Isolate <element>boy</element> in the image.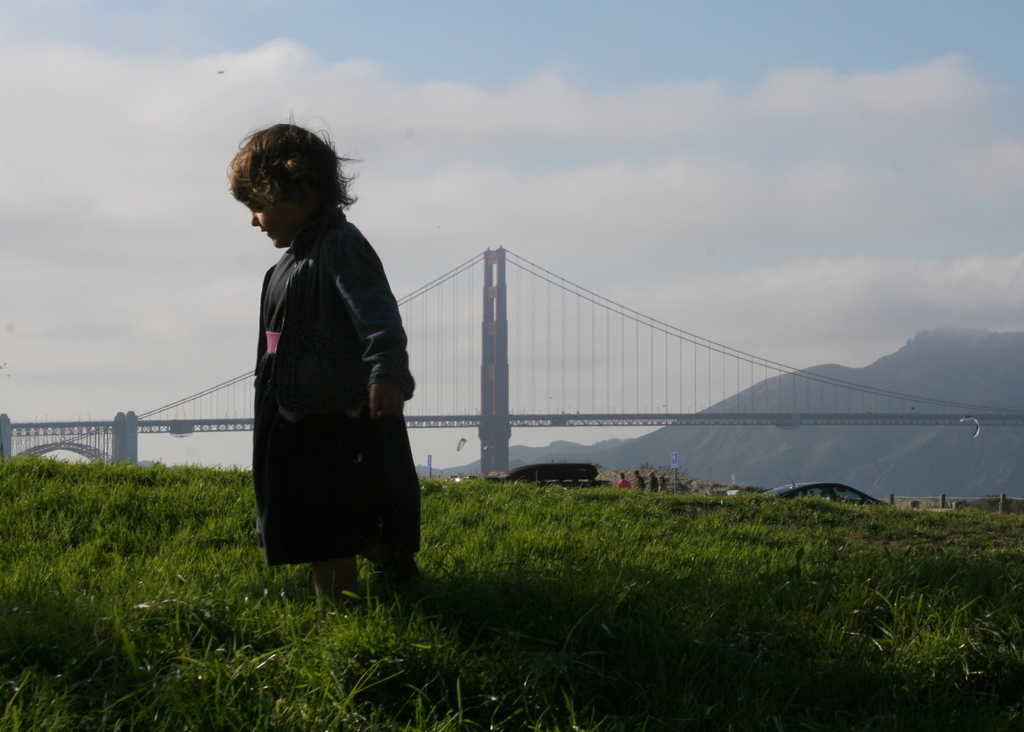
Isolated region: 221:125:444:599.
